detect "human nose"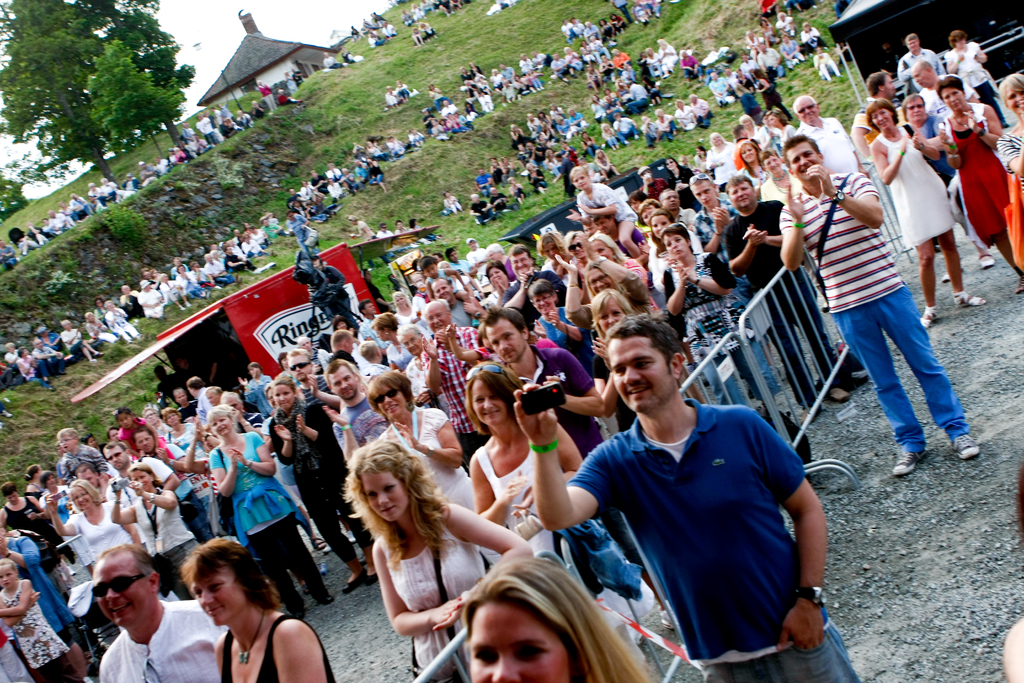
[left=490, top=658, right=523, bottom=682]
